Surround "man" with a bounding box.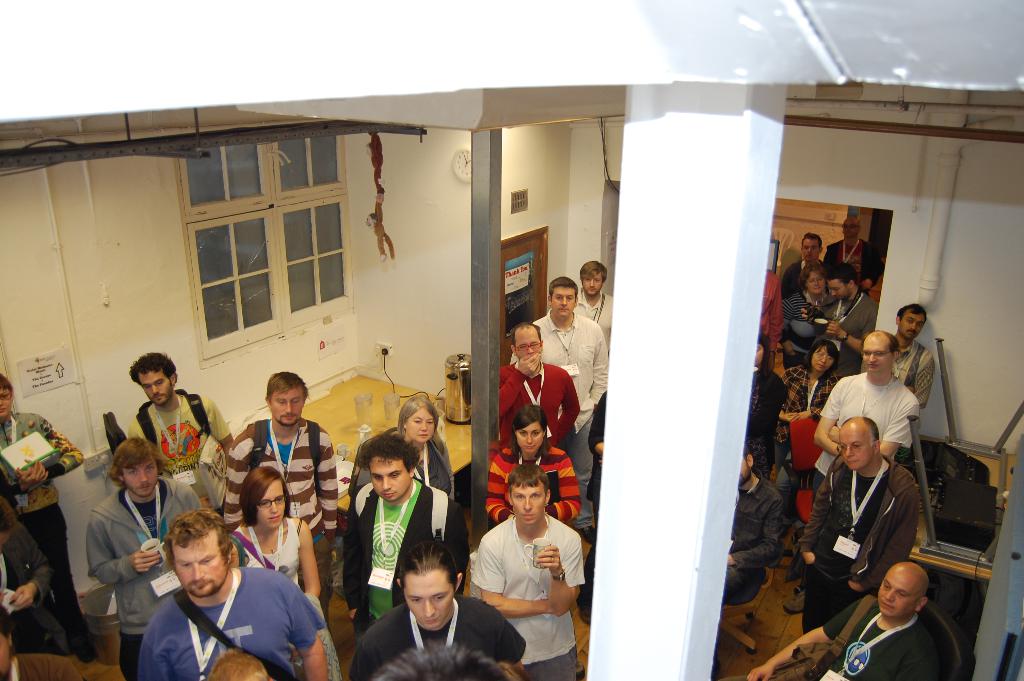
box=[819, 263, 876, 375].
